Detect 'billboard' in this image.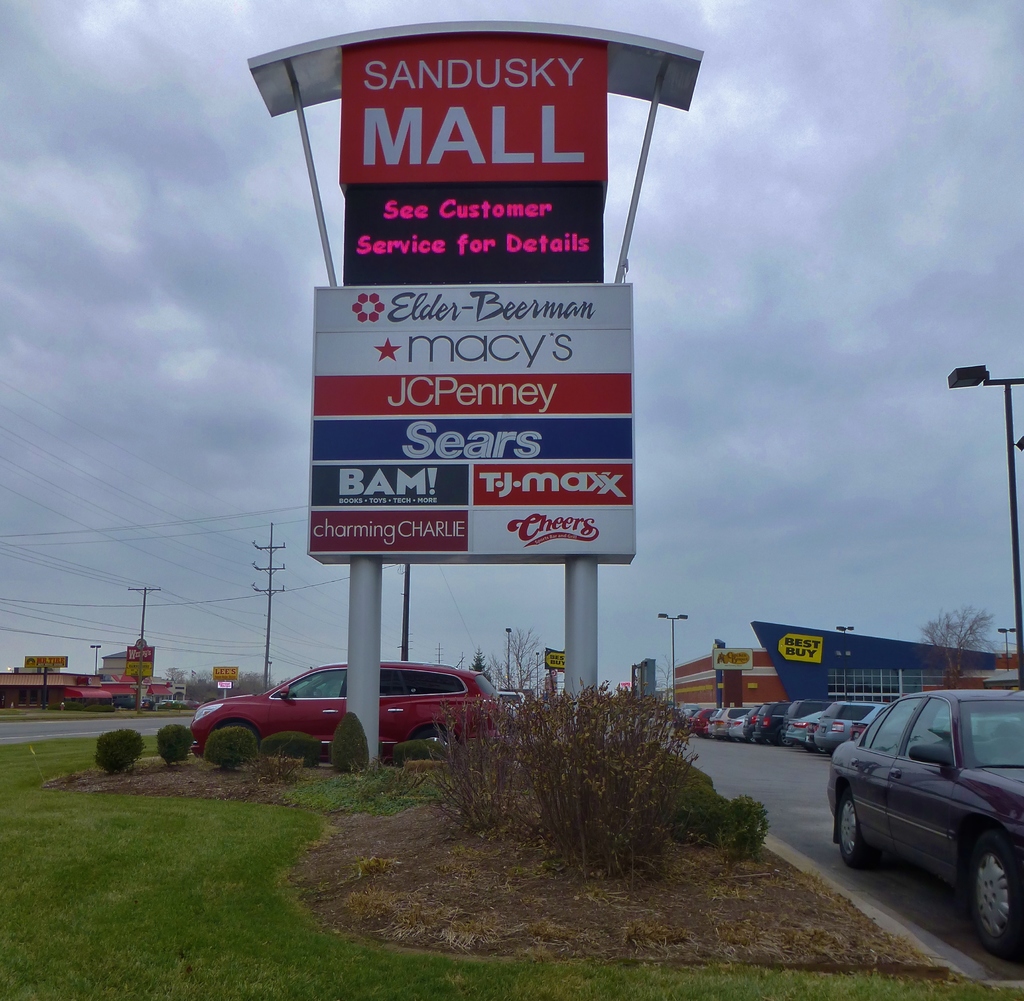
Detection: [left=130, top=648, right=150, bottom=677].
